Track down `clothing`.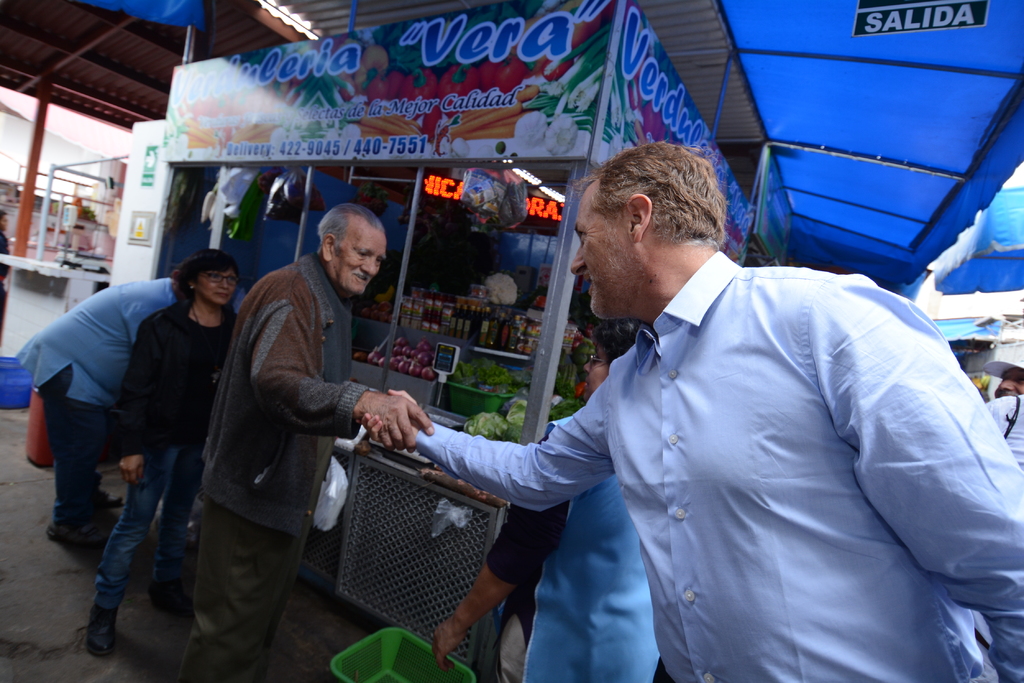
Tracked to bbox=[127, 309, 259, 456].
